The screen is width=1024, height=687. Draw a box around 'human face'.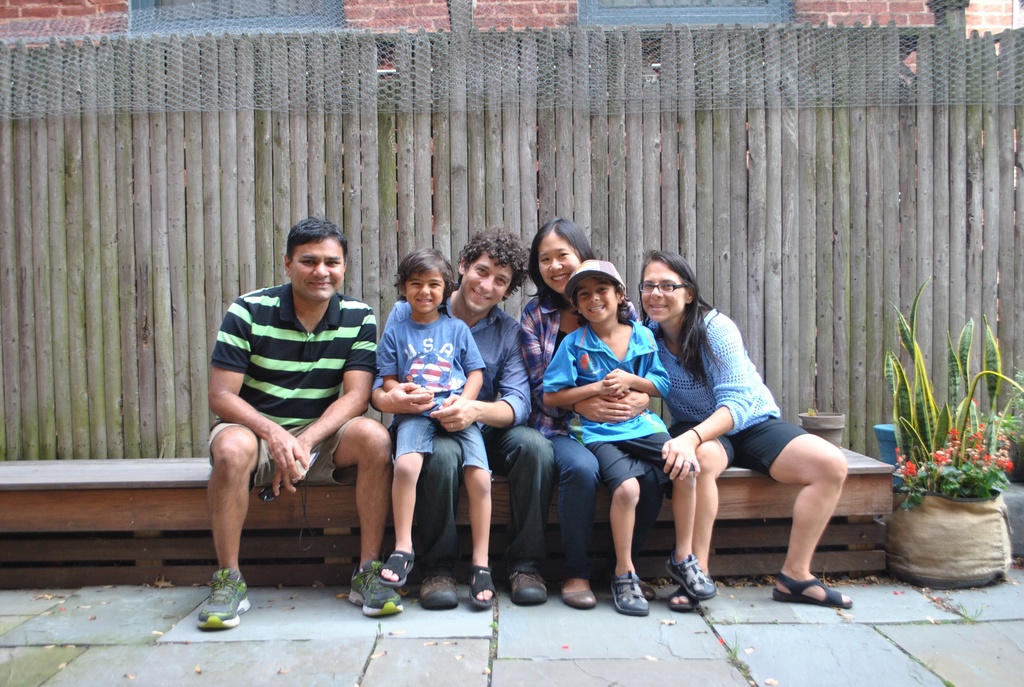
bbox(538, 231, 582, 292).
